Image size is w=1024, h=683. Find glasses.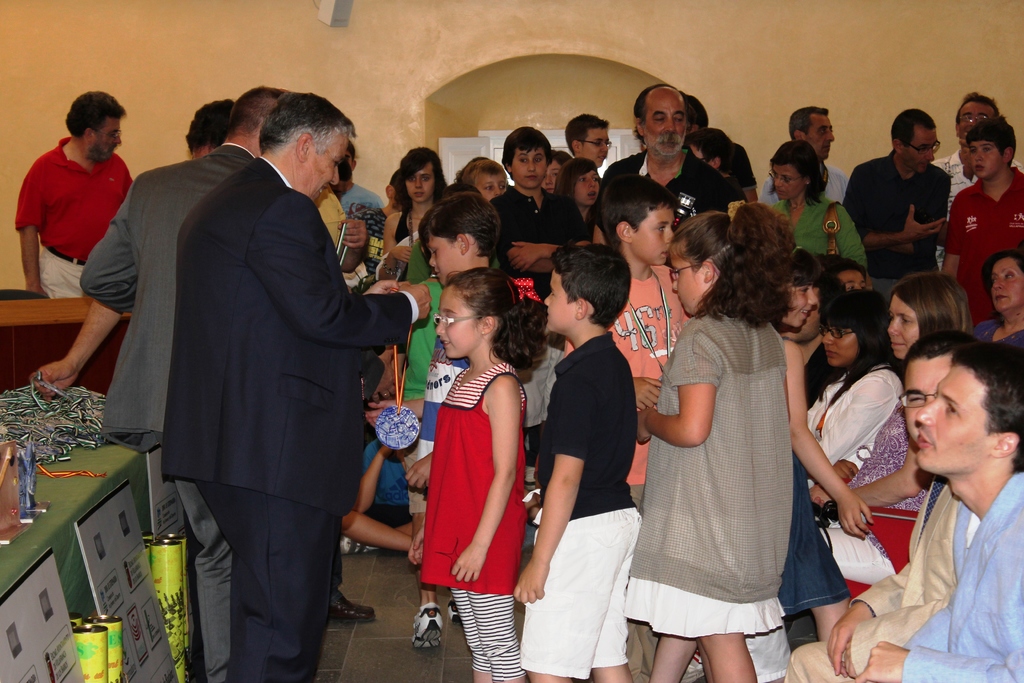
rect(582, 138, 609, 145).
